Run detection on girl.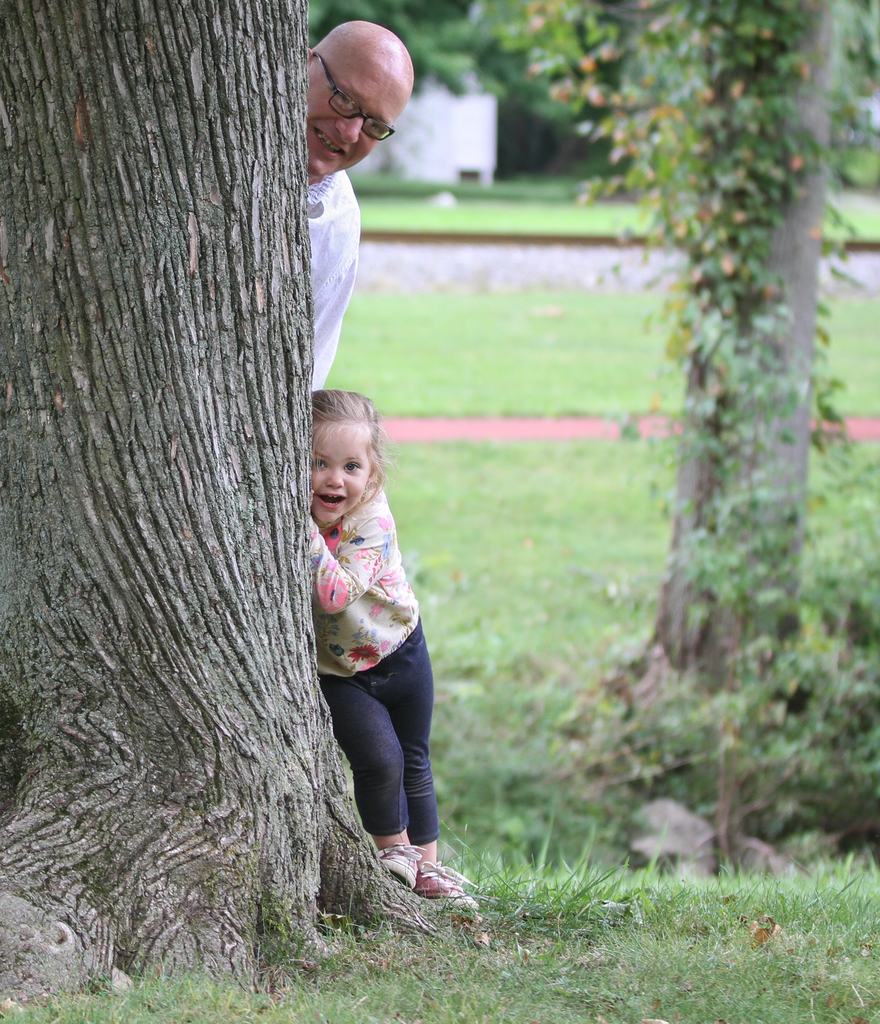
Result: 303 385 472 903.
